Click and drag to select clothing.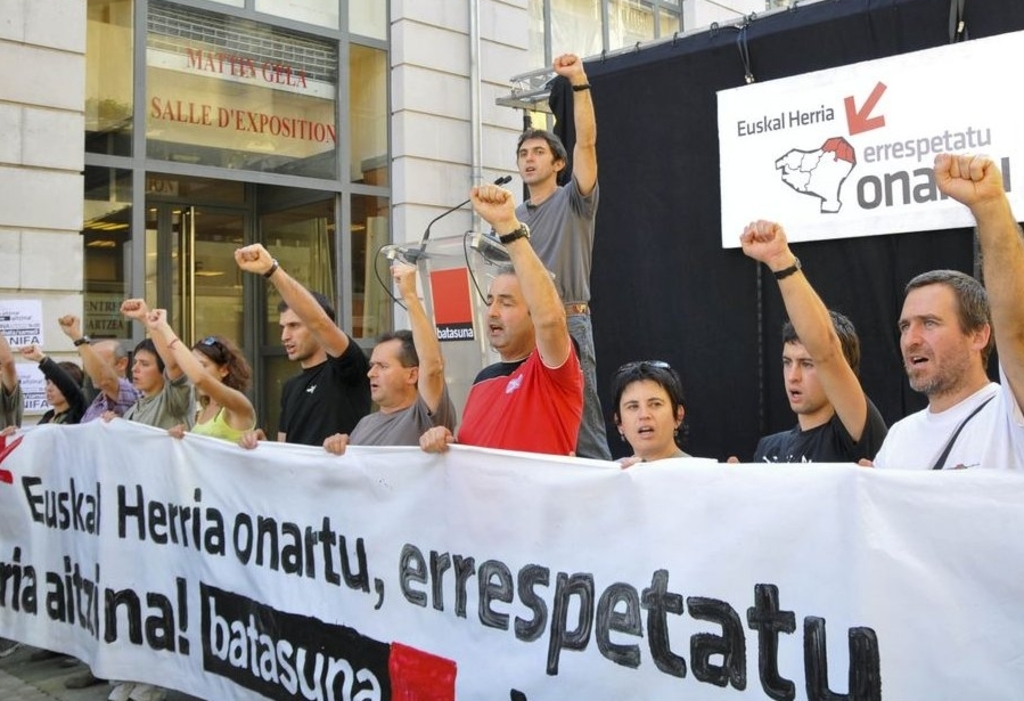
Selection: Rect(494, 168, 605, 455).
